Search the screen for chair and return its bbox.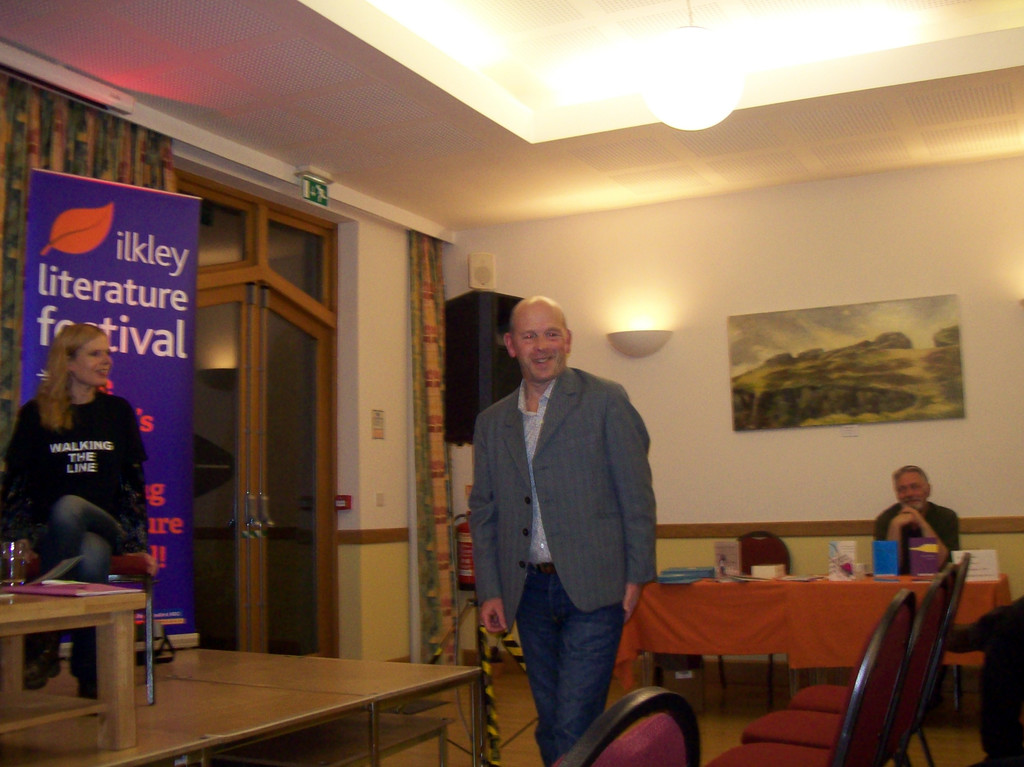
Found: [788, 560, 968, 766].
